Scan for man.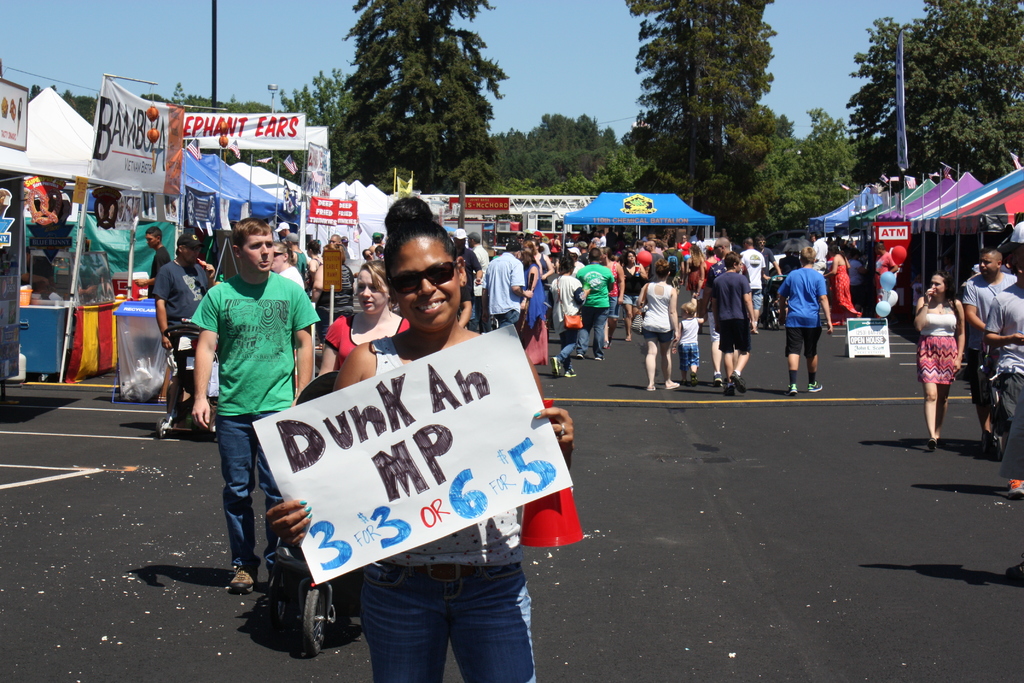
Scan result: x1=979 y1=256 x2=1023 y2=493.
